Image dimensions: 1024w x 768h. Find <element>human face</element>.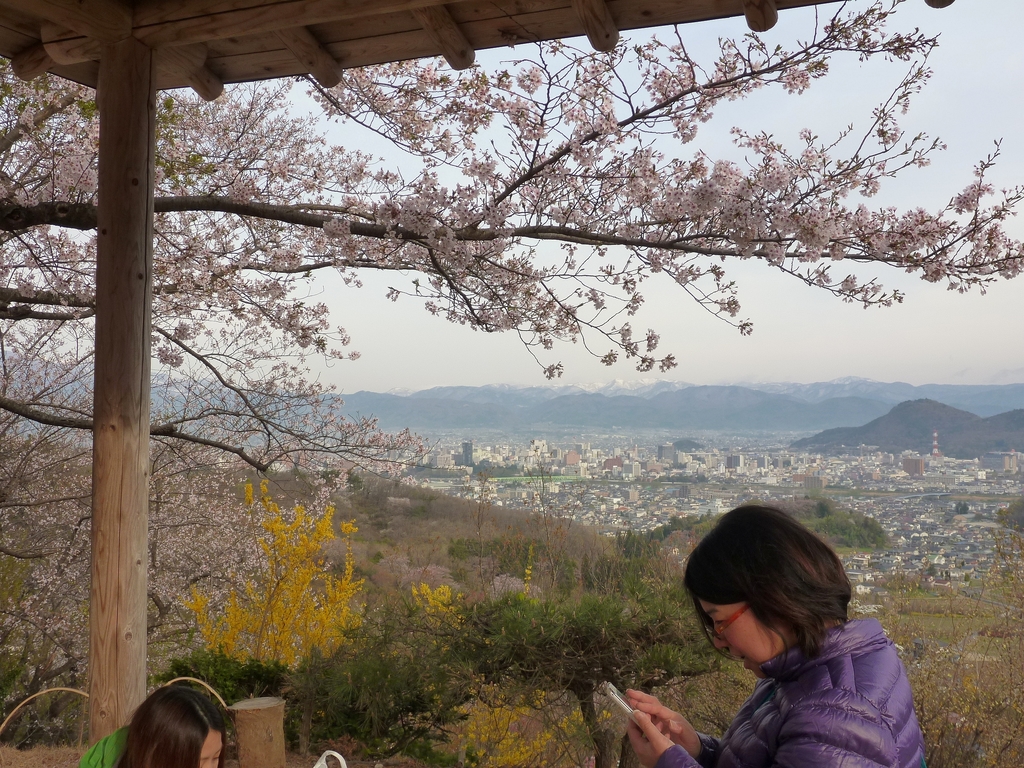
box(198, 733, 223, 767).
